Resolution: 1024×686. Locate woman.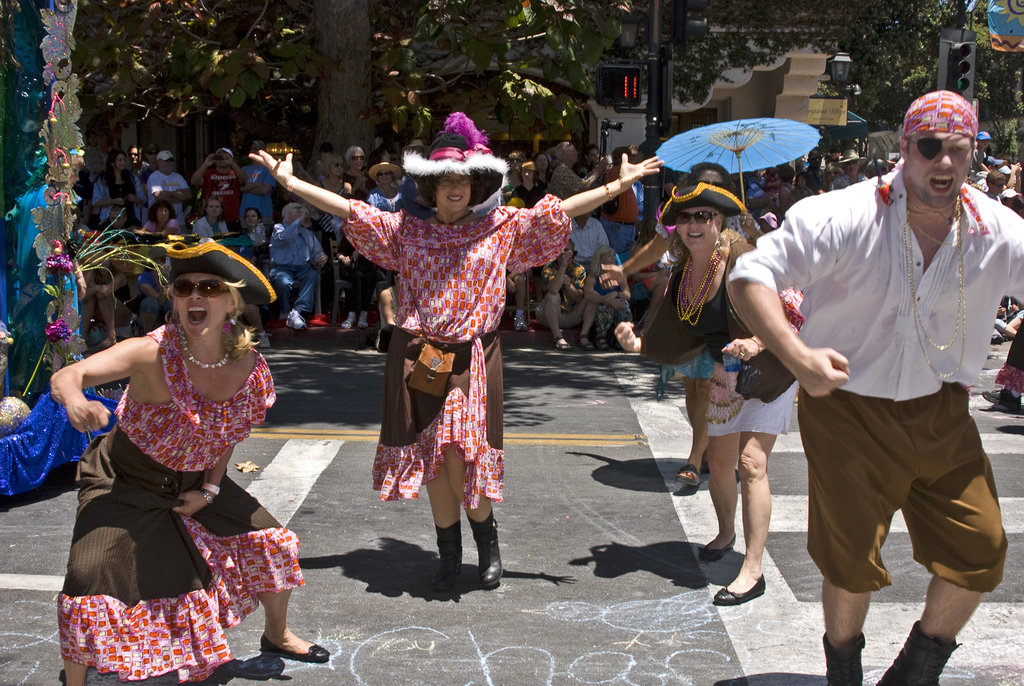
<box>534,234,595,350</box>.
